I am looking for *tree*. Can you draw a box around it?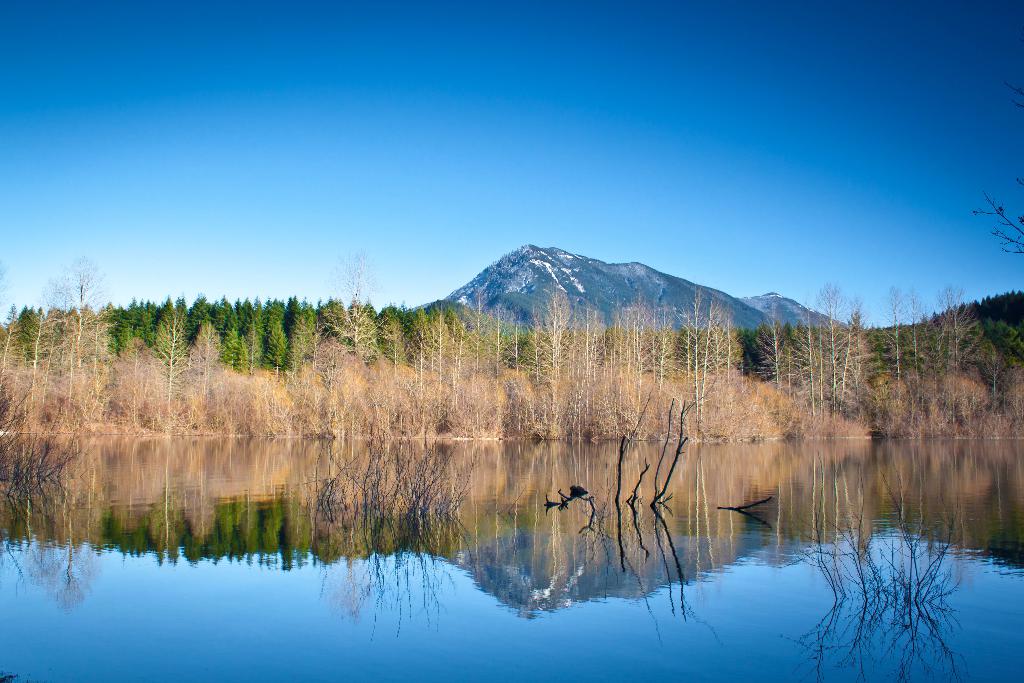
Sure, the bounding box is <region>221, 294, 285, 380</region>.
